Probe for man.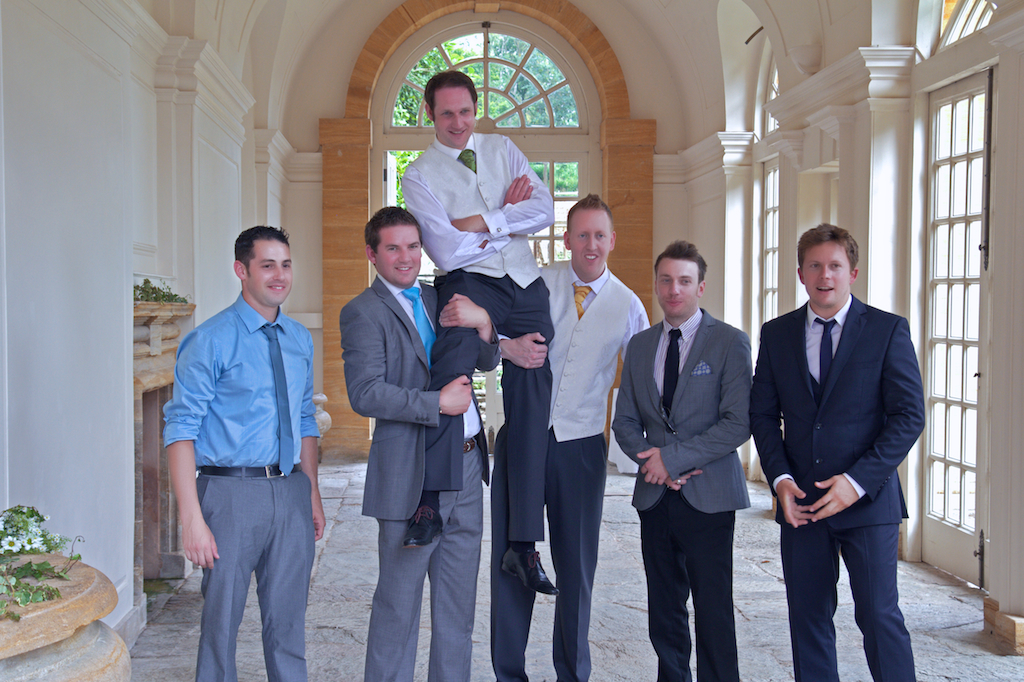
Probe result: (x1=344, y1=211, x2=503, y2=681).
